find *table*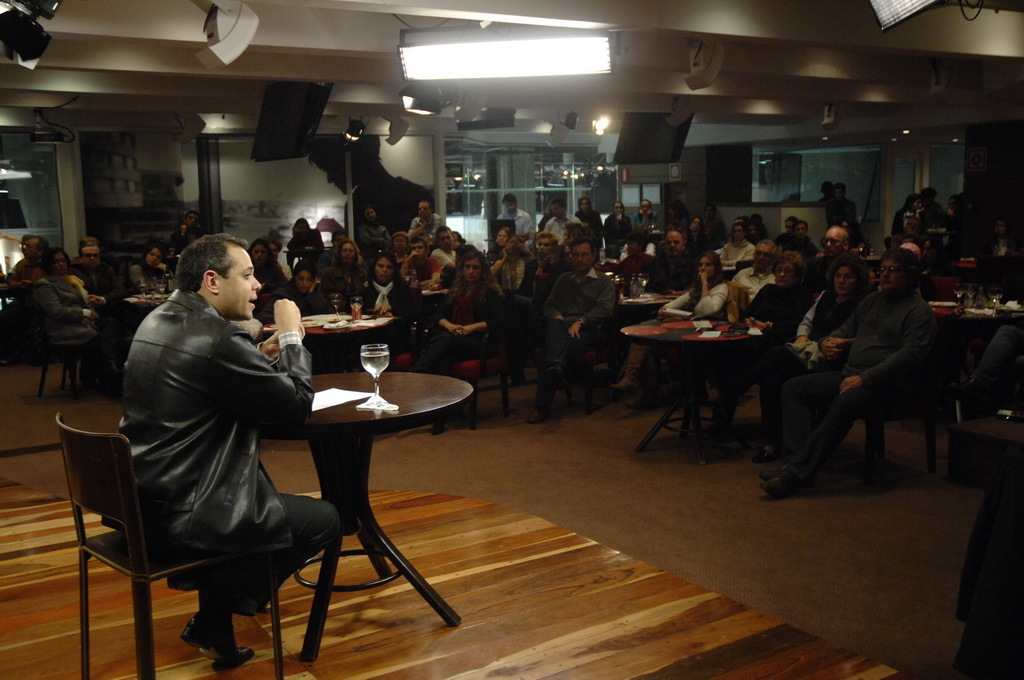
241 336 472 652
